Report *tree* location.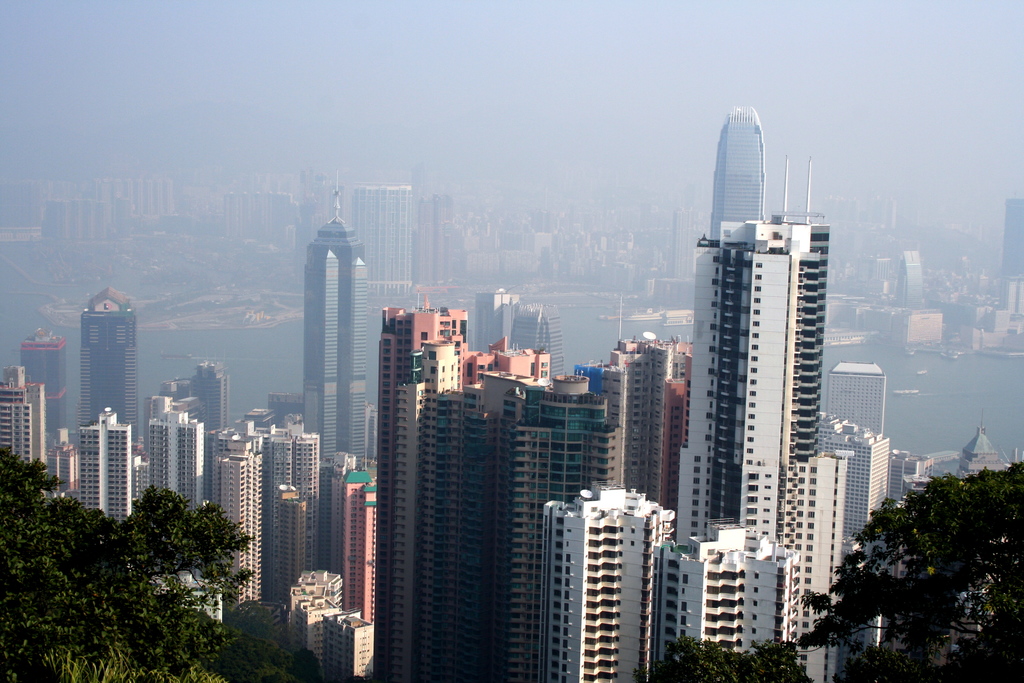
Report: [left=635, top=637, right=811, bottom=682].
